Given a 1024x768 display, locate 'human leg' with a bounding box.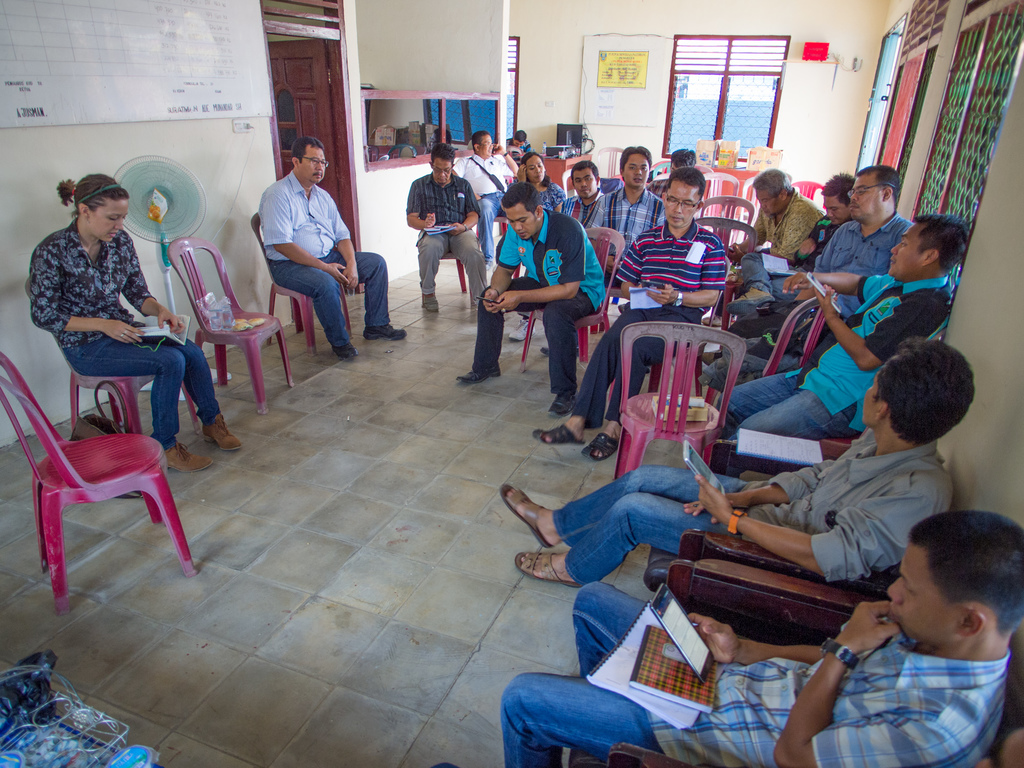
Located: detection(576, 297, 701, 457).
